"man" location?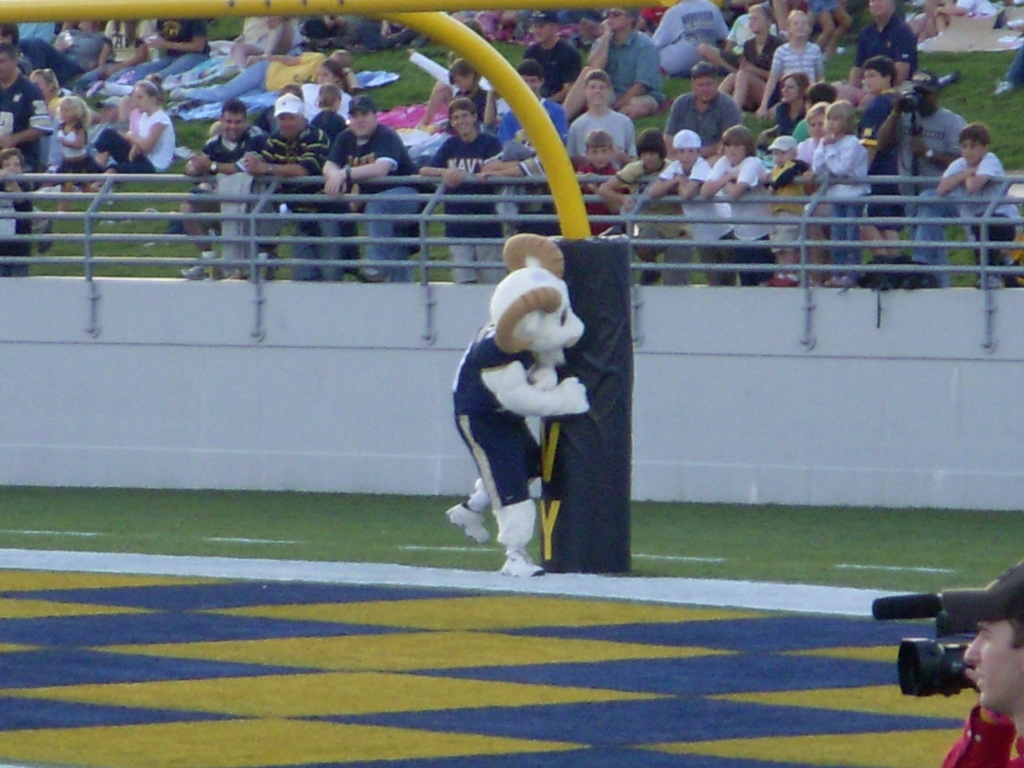
[874, 74, 967, 291]
